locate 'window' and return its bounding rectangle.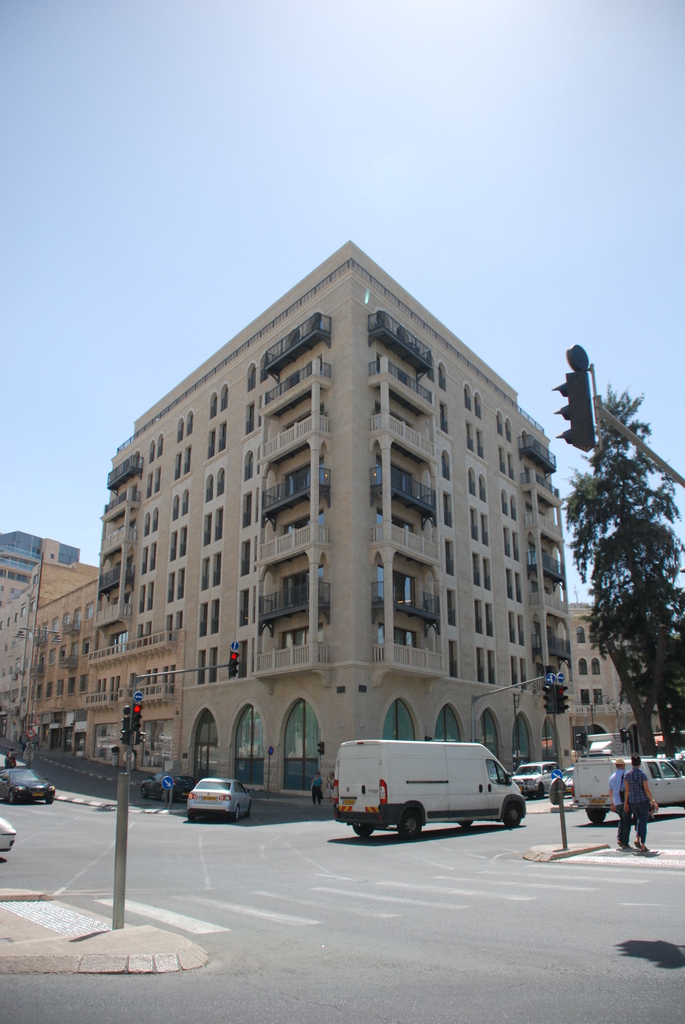
<bbox>74, 641, 81, 660</bbox>.
